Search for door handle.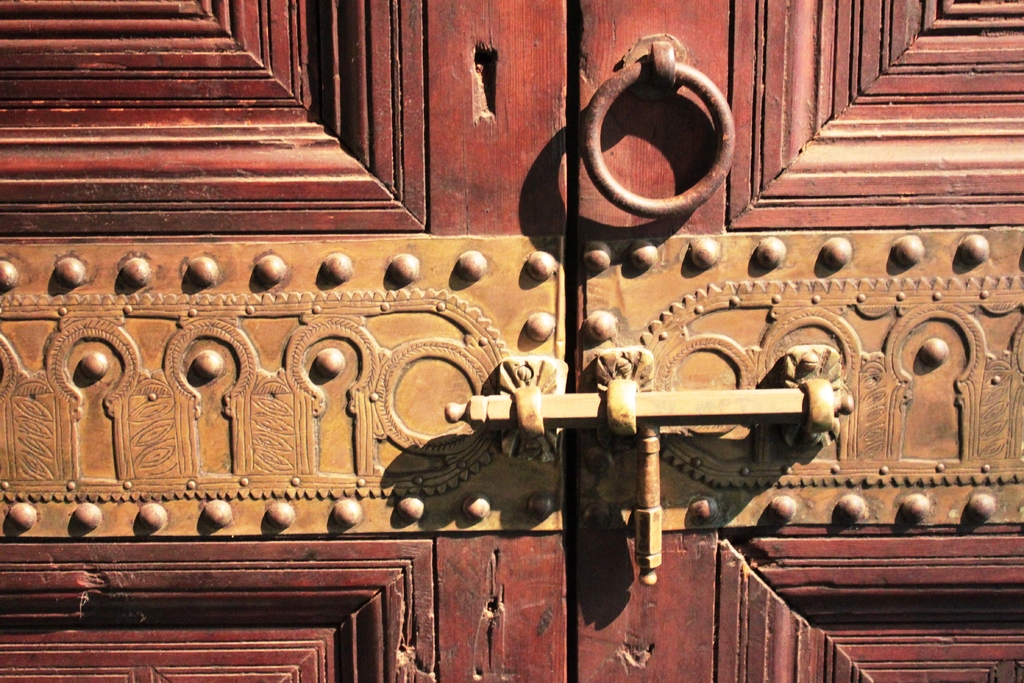
Found at bbox=[585, 26, 729, 229].
